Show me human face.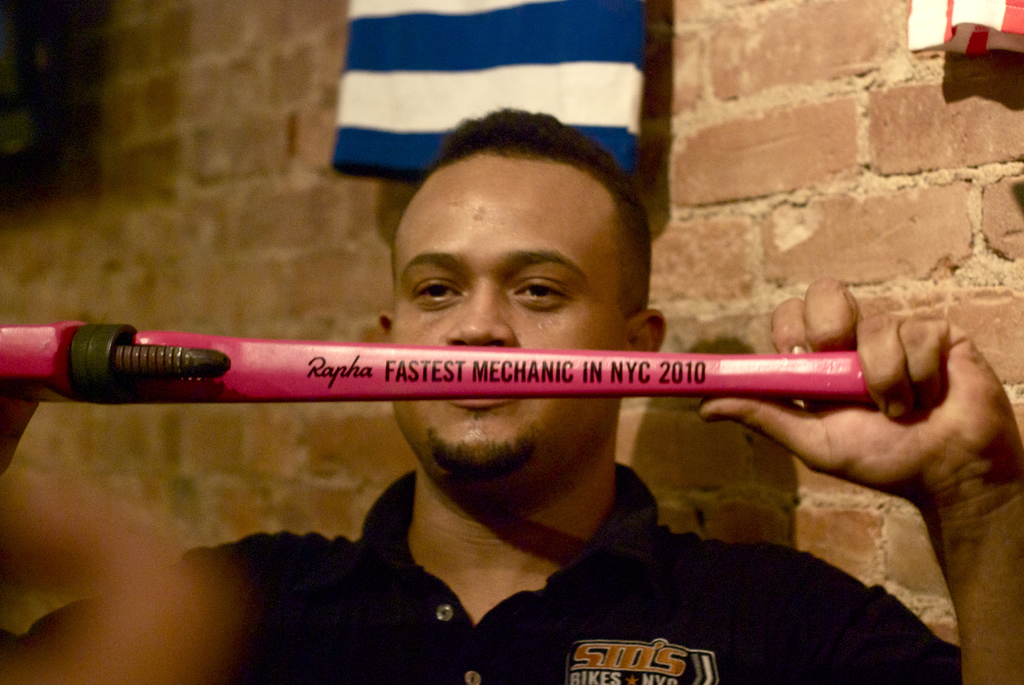
human face is here: bbox(388, 153, 628, 477).
